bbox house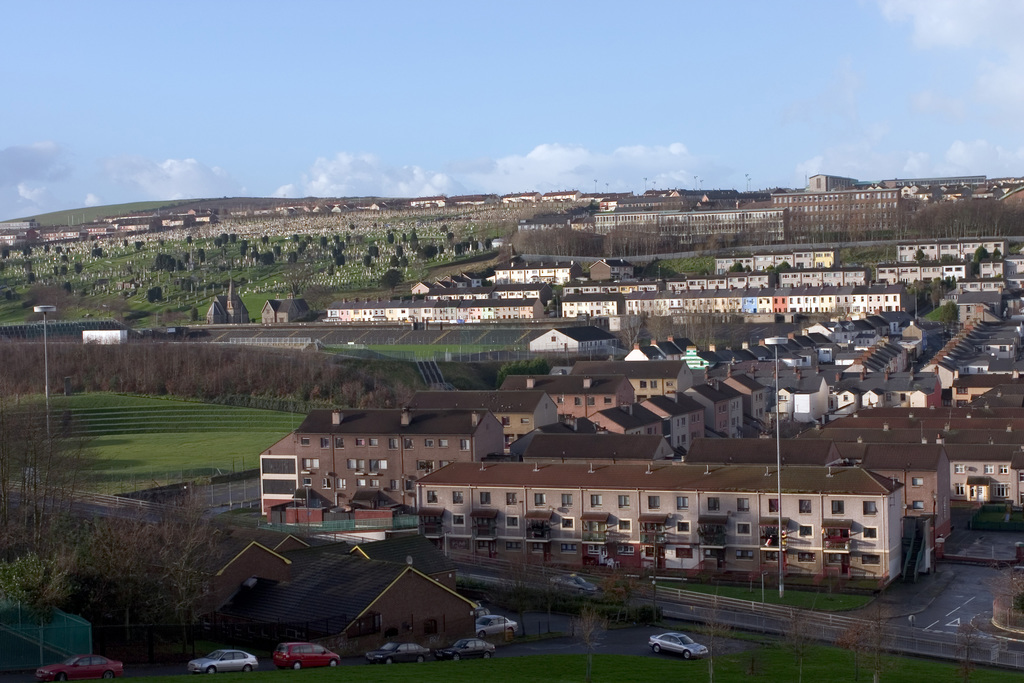
<region>227, 192, 350, 222</region>
